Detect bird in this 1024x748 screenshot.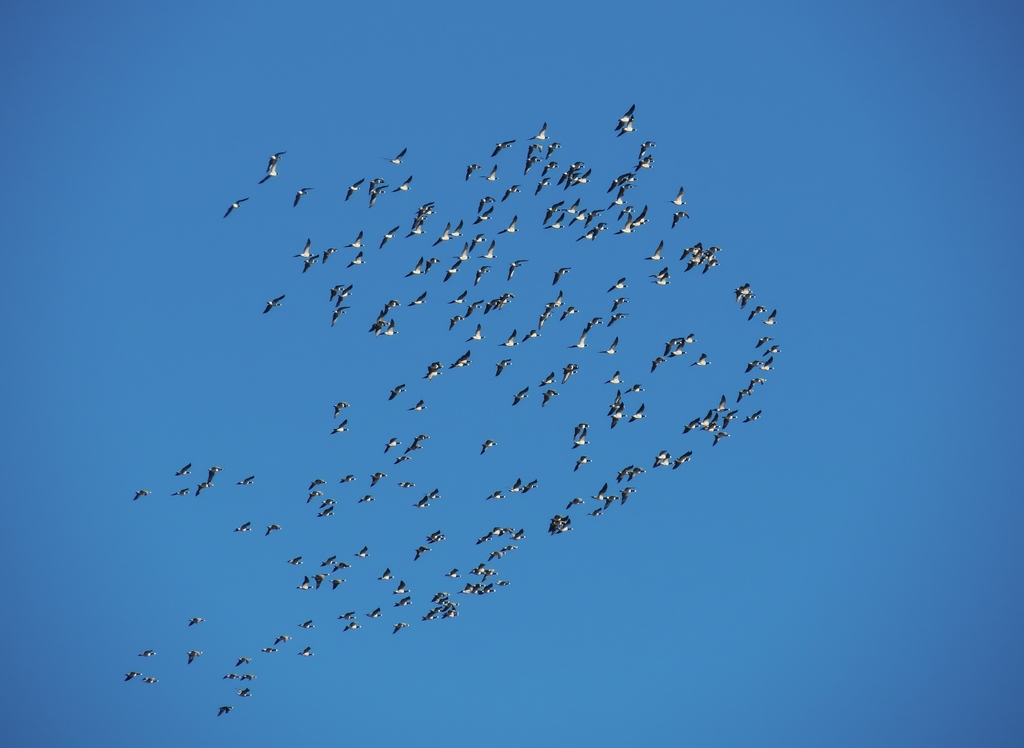
Detection: {"left": 230, "top": 657, "right": 253, "bottom": 668}.
